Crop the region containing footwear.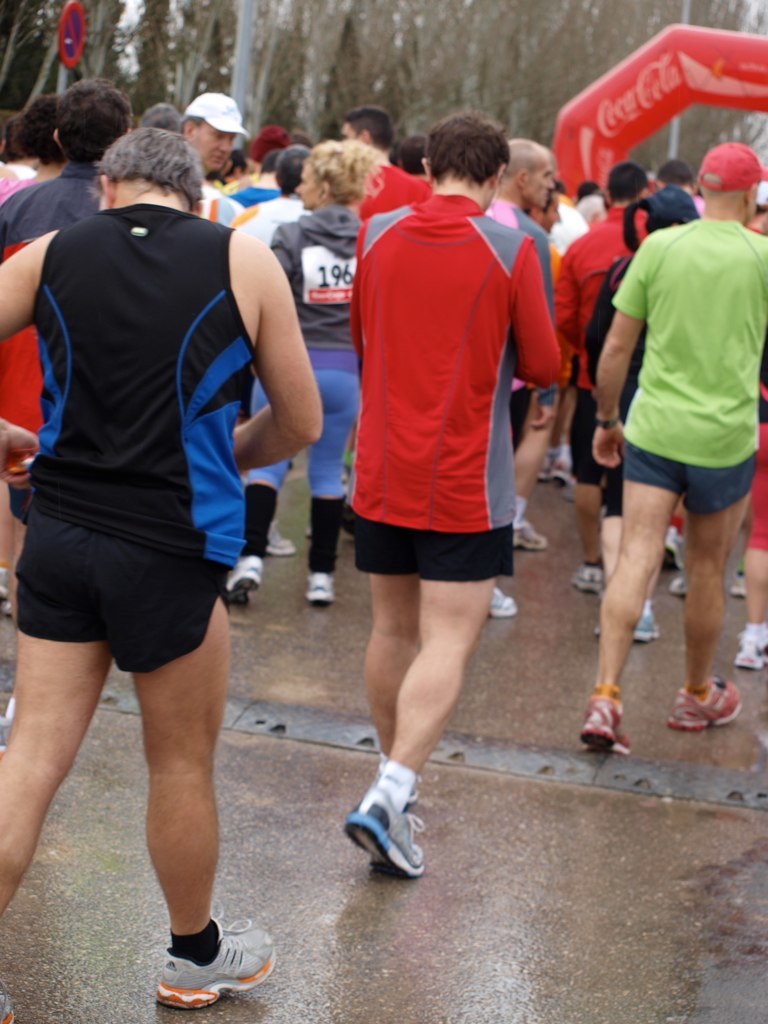
Crop region: box=[661, 677, 737, 723].
